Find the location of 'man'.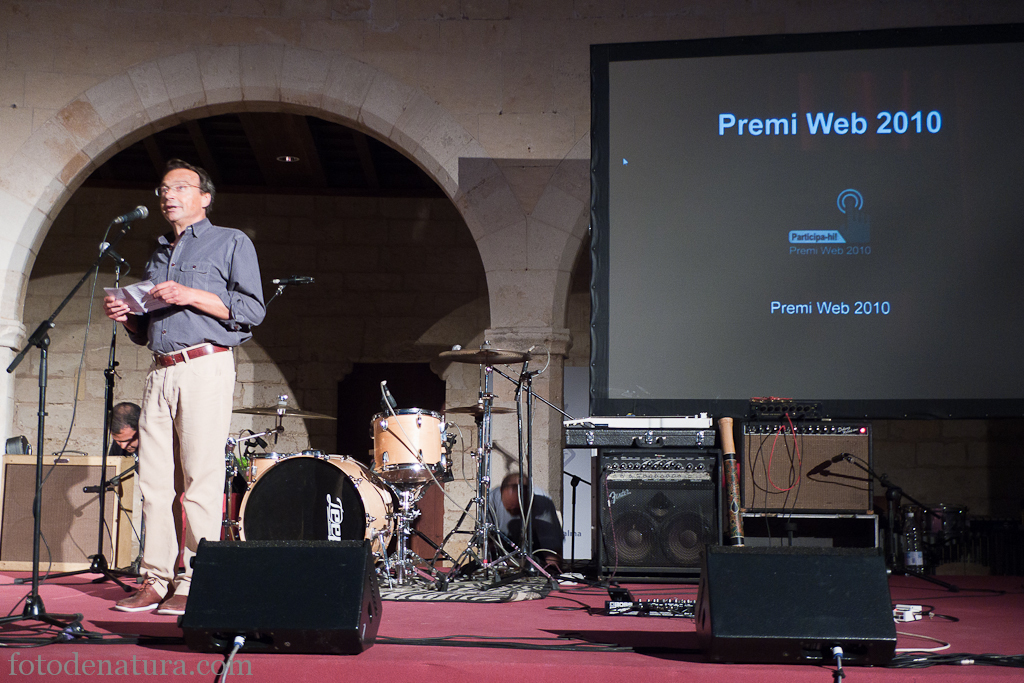
Location: <box>110,402,144,458</box>.
